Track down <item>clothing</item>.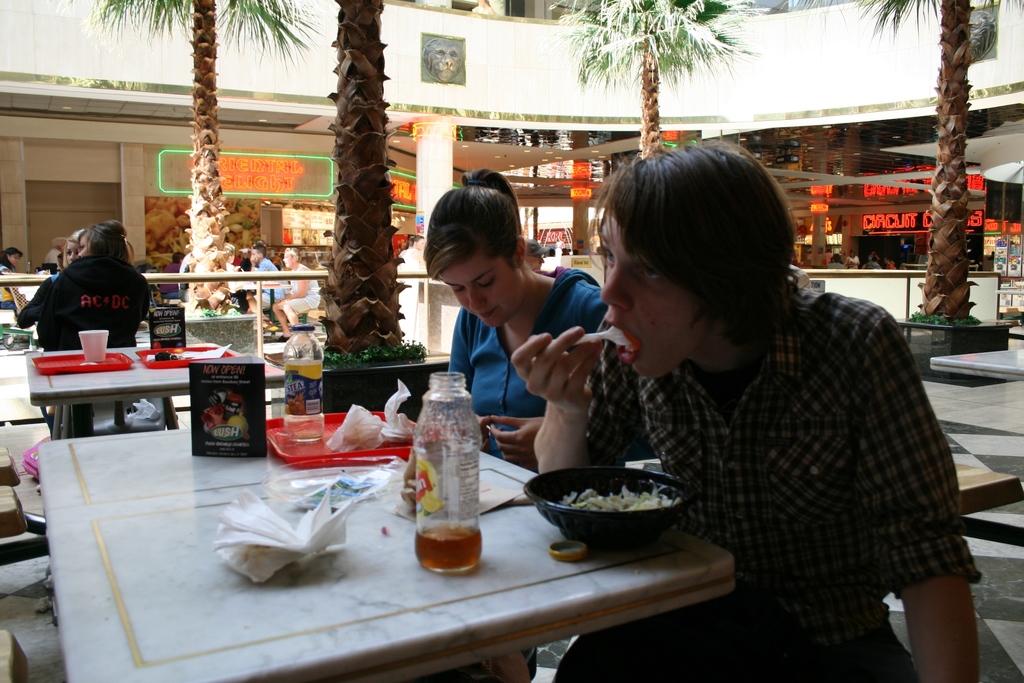
Tracked to <region>863, 260, 876, 270</region>.
